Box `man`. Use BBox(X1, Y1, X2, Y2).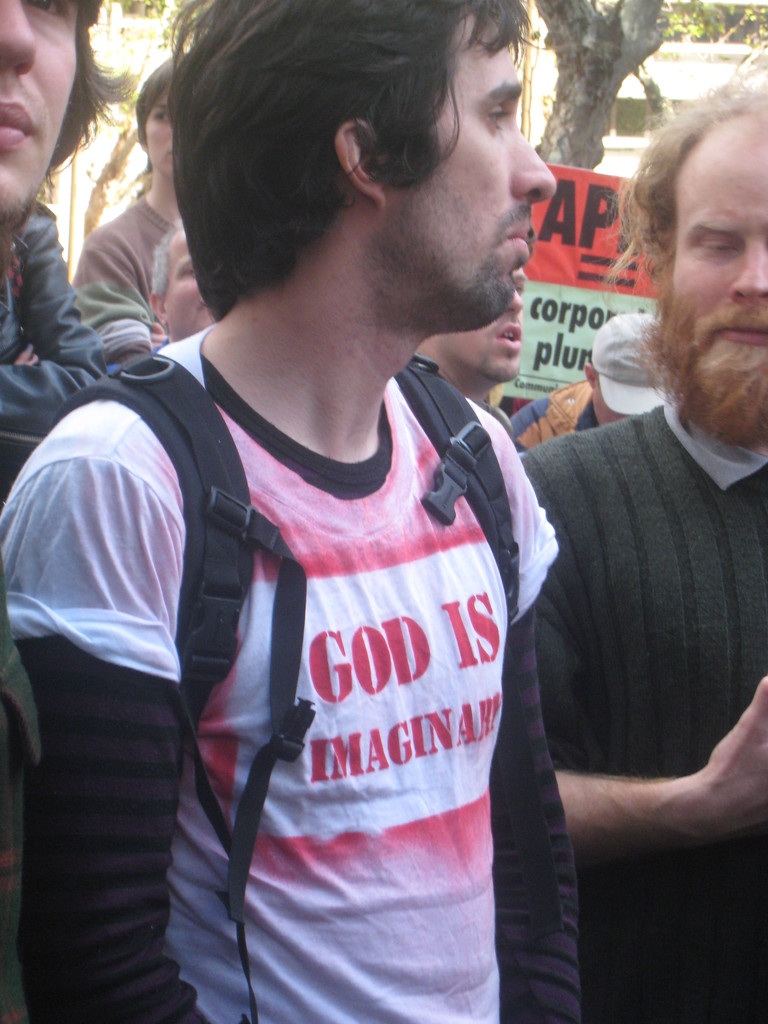
BBox(149, 219, 214, 335).
